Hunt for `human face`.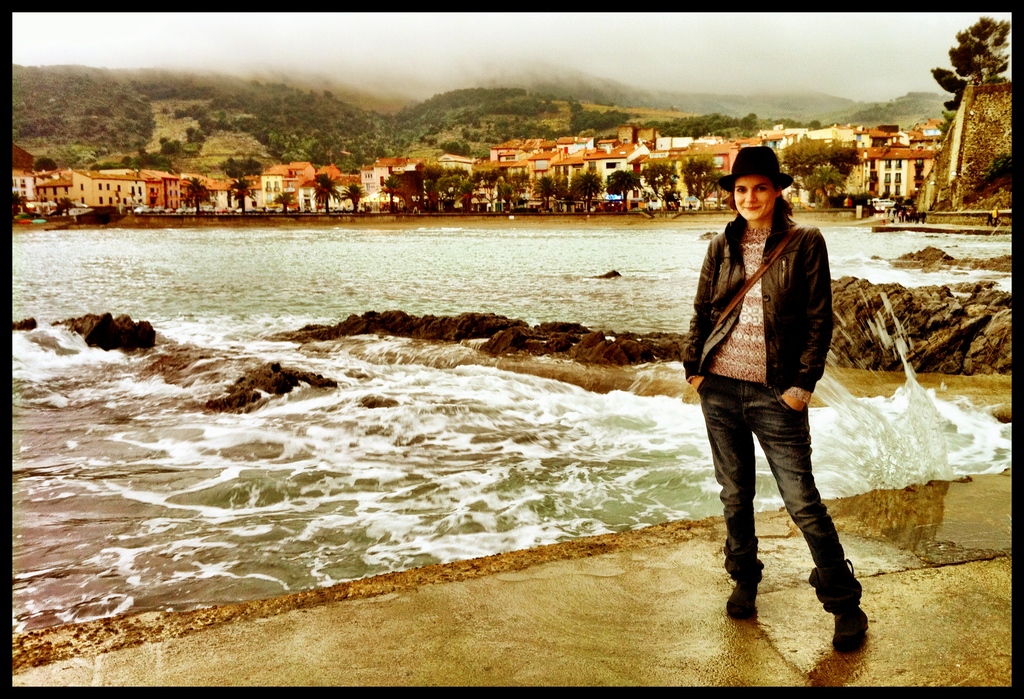
Hunted down at select_region(735, 176, 772, 218).
